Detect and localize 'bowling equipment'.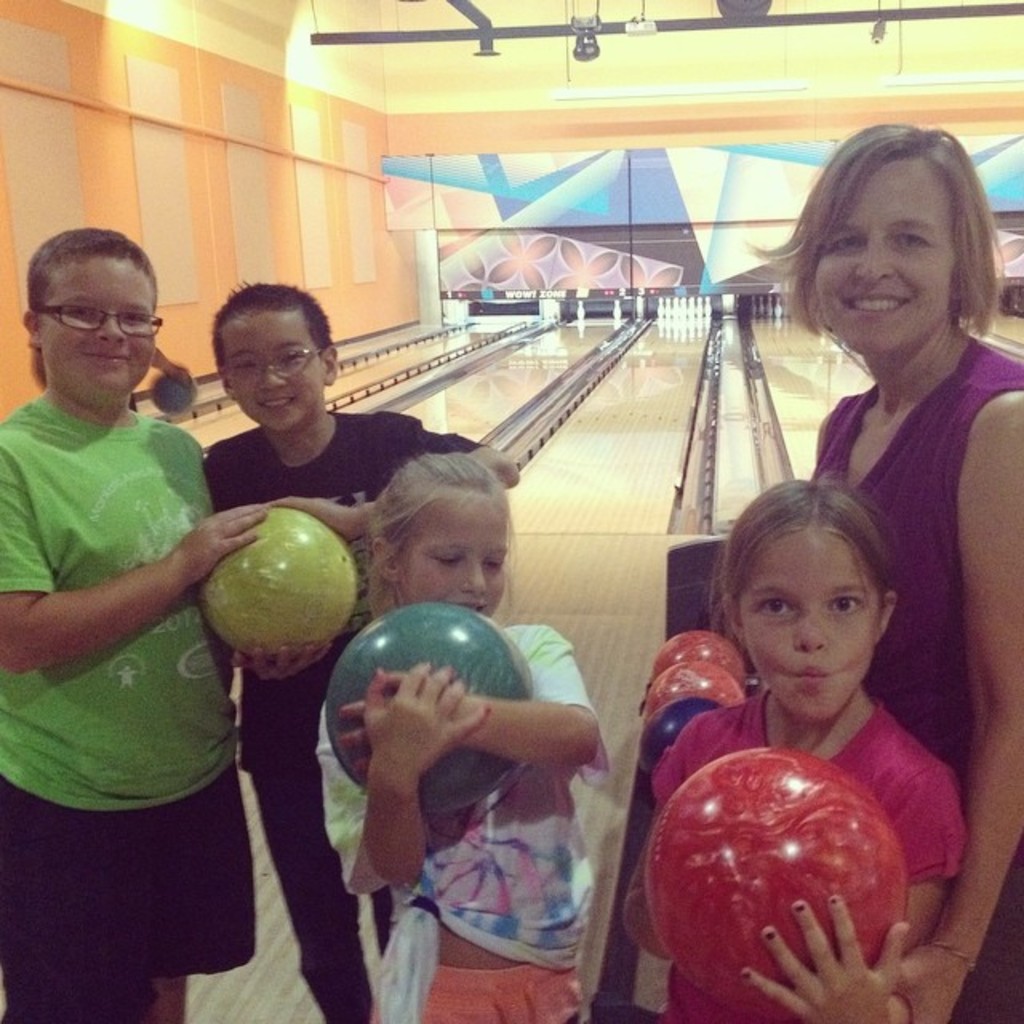
Localized at box(603, 296, 629, 325).
